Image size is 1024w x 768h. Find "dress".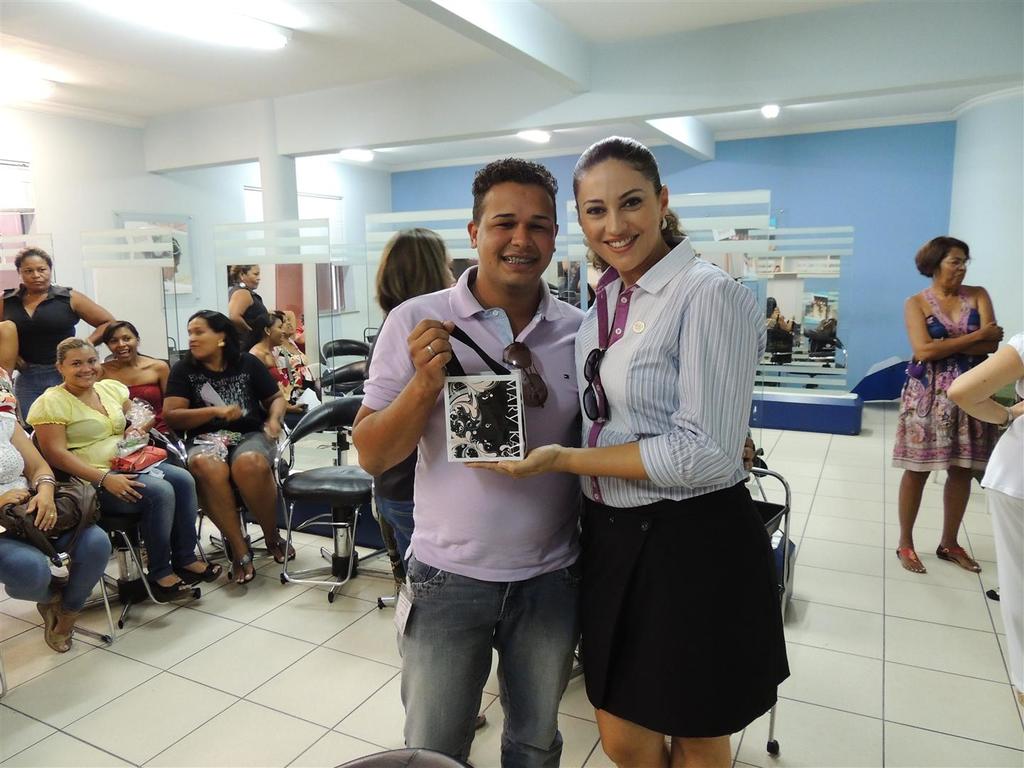
crop(893, 271, 998, 508).
